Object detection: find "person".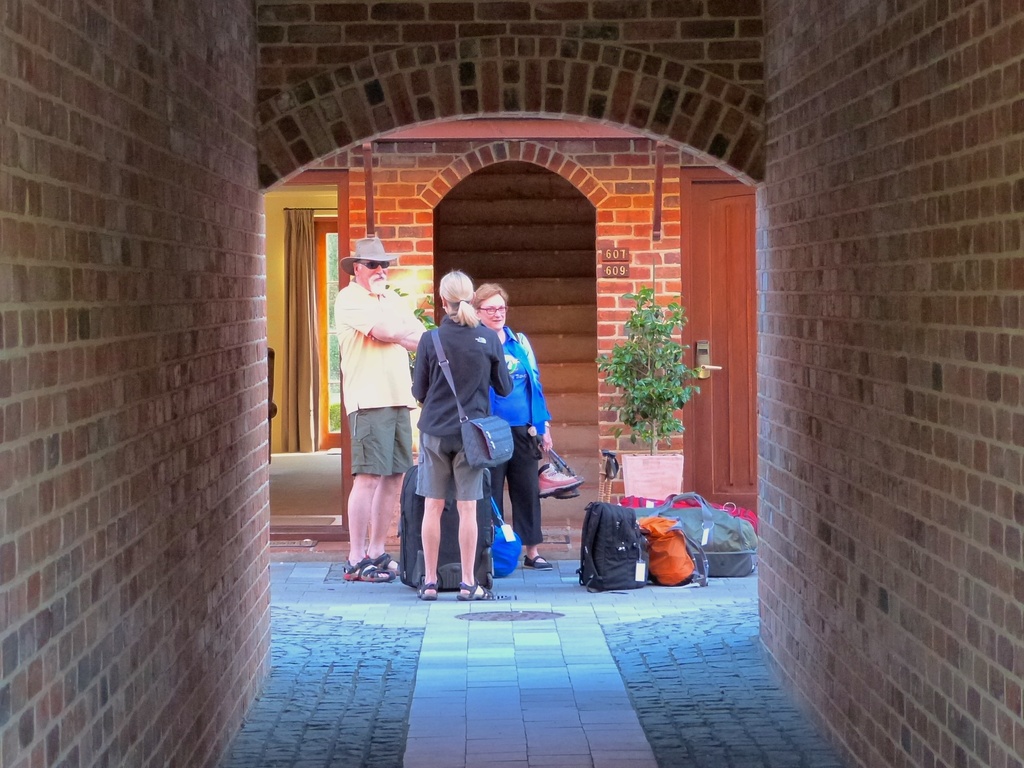
BBox(468, 282, 551, 575).
